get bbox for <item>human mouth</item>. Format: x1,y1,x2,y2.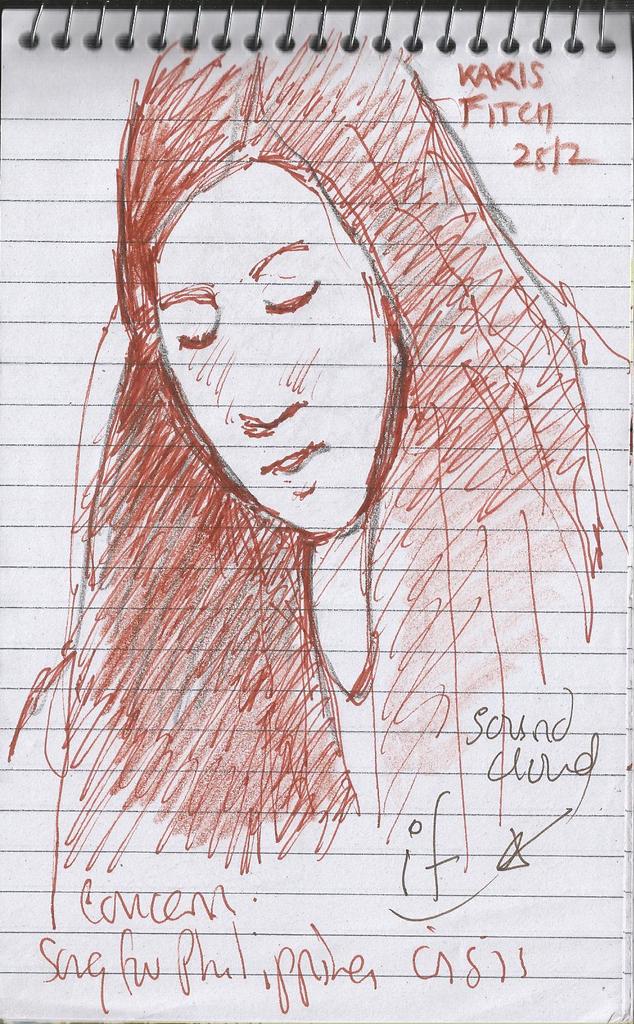
264,446,324,473.
